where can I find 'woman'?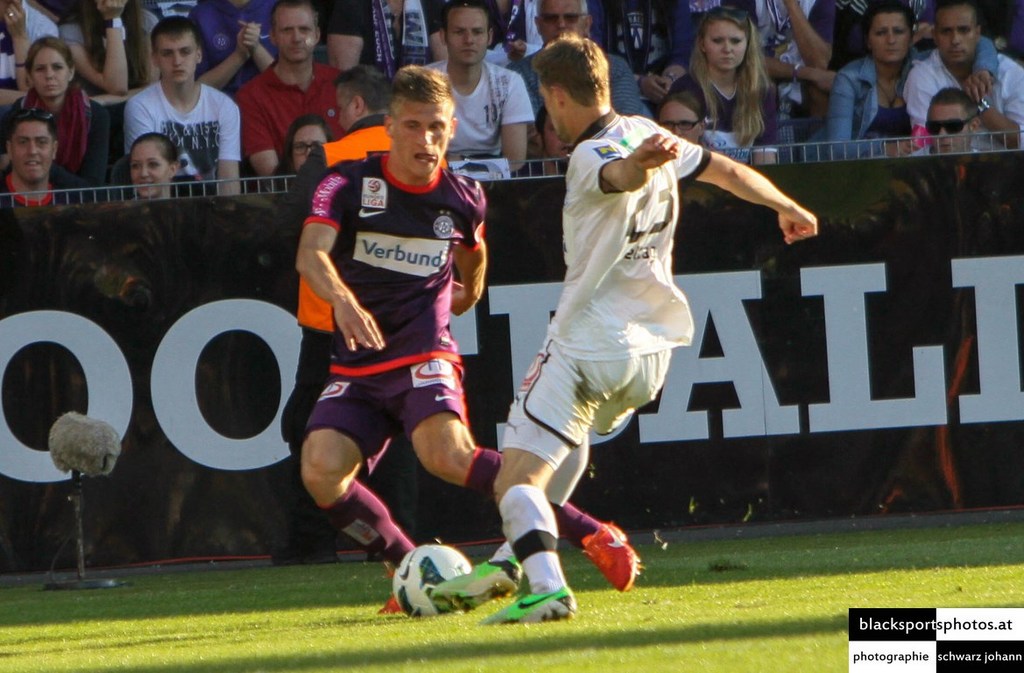
You can find it at x1=821, y1=0, x2=999, y2=166.
